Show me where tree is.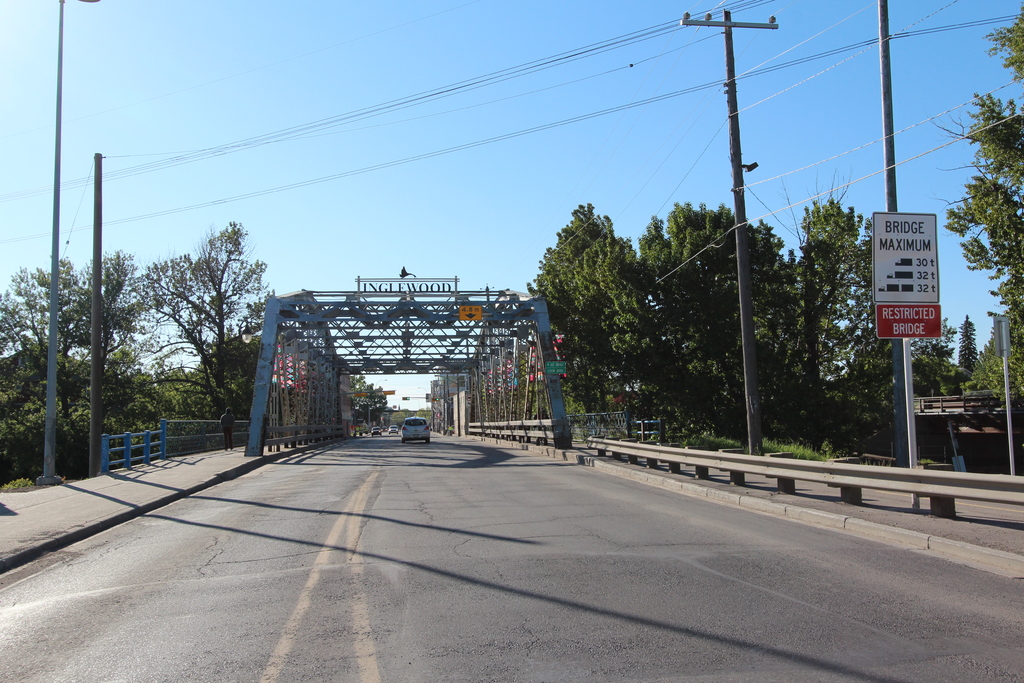
tree is at <box>345,375,388,433</box>.
